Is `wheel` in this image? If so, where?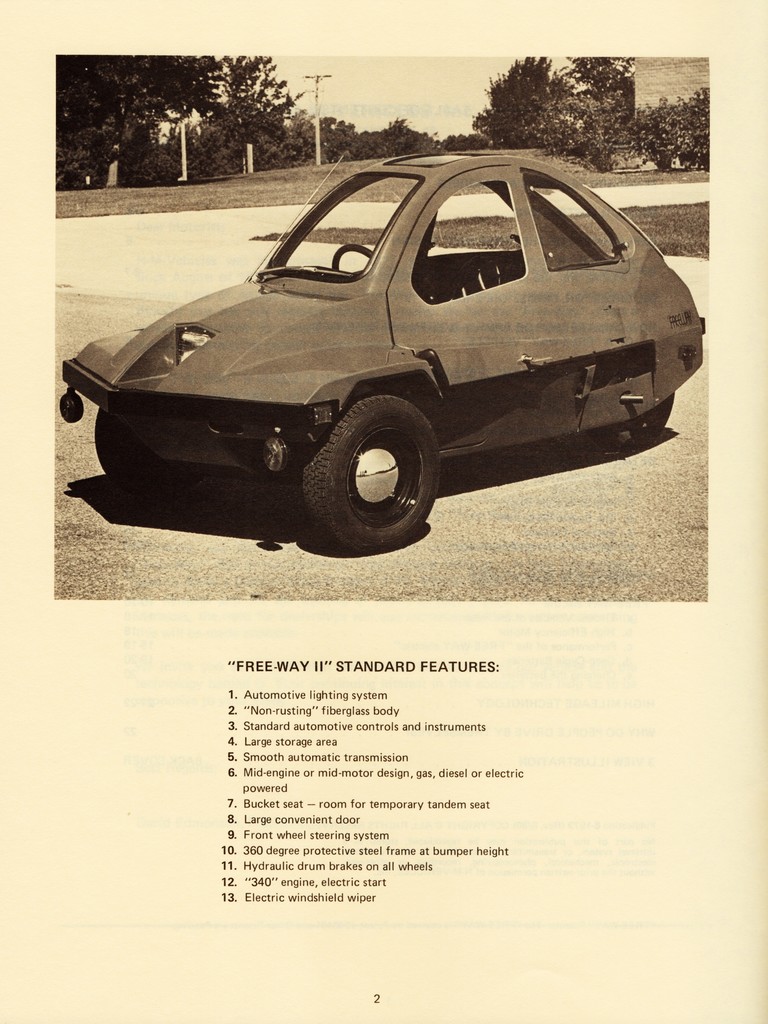
Yes, at 93, 410, 179, 492.
